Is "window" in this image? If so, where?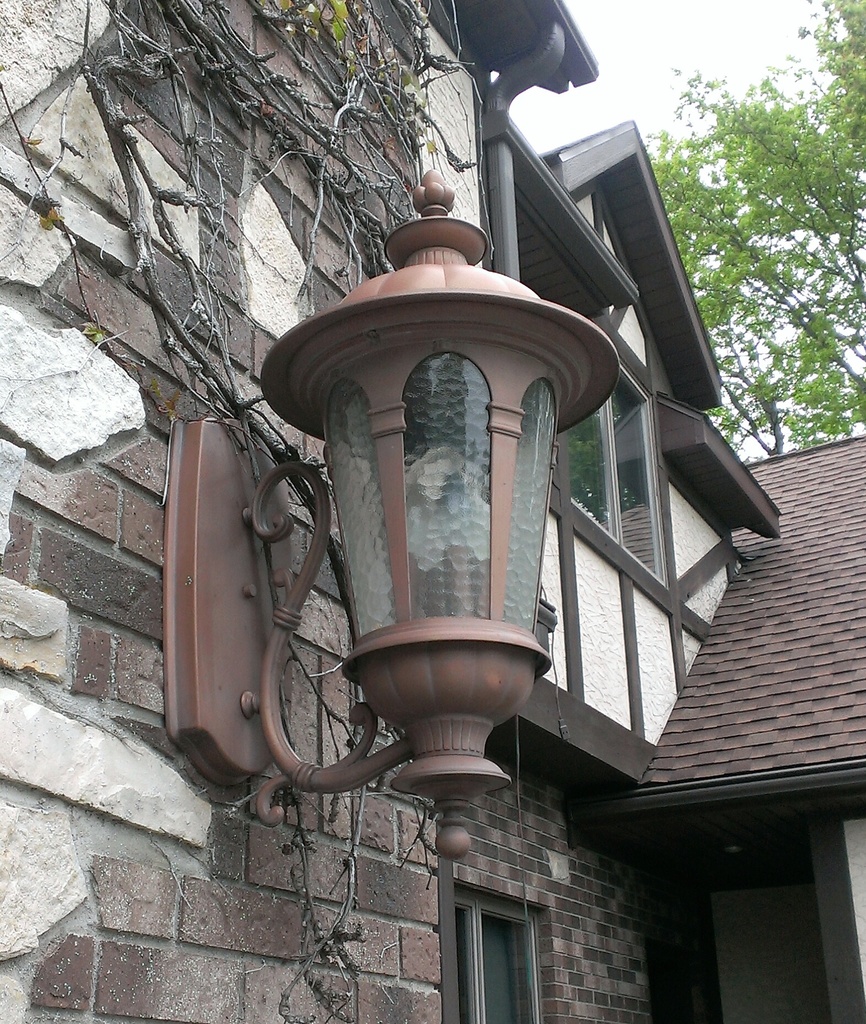
Yes, at 443, 877, 555, 1023.
